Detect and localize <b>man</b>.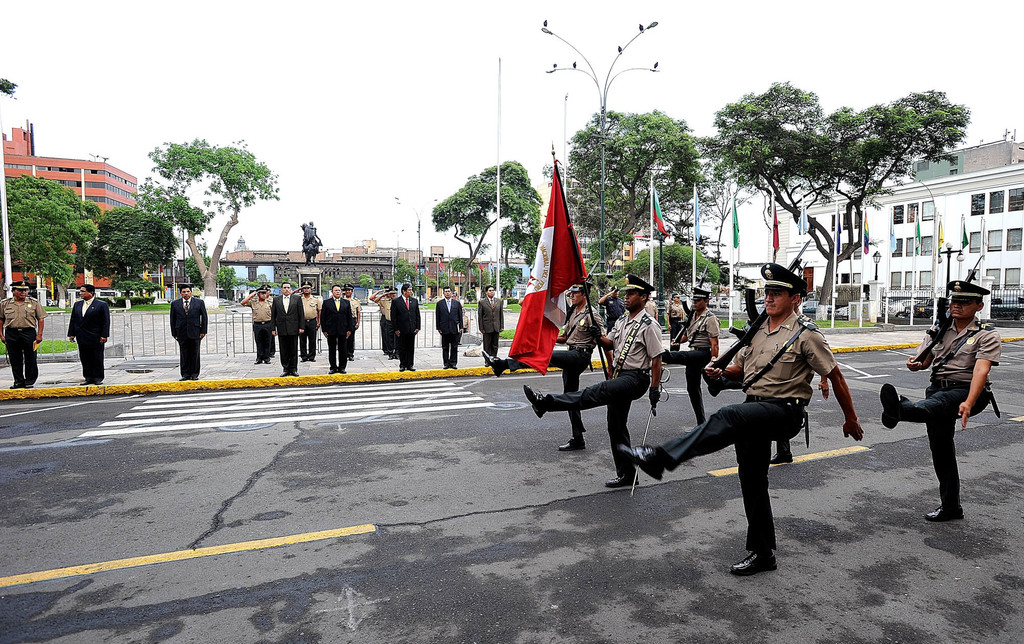
Localized at x1=0 y1=285 x2=44 y2=391.
